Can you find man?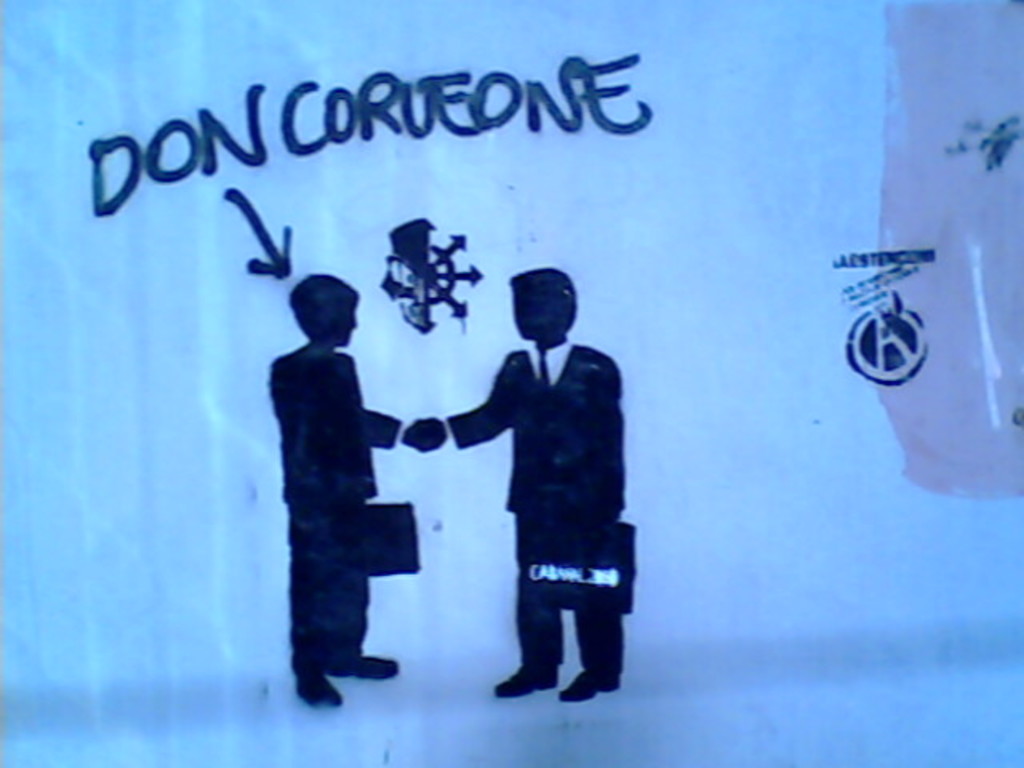
Yes, bounding box: <bbox>270, 272, 438, 706</bbox>.
